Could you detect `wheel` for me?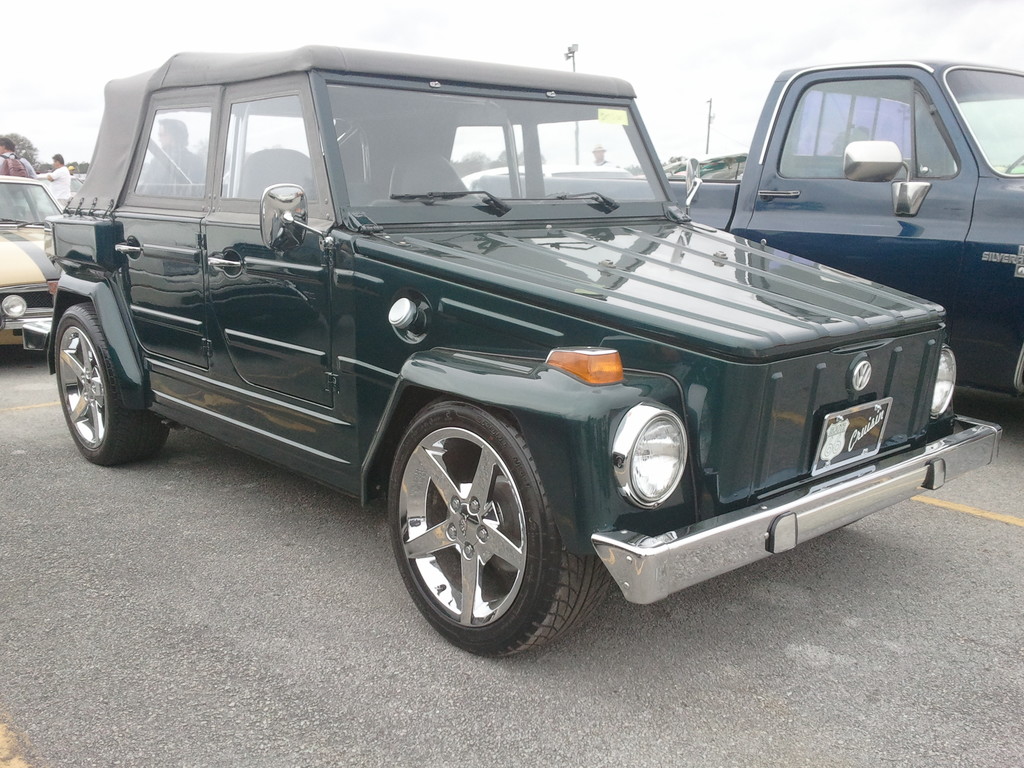
Detection result: x1=54, y1=303, x2=163, y2=468.
